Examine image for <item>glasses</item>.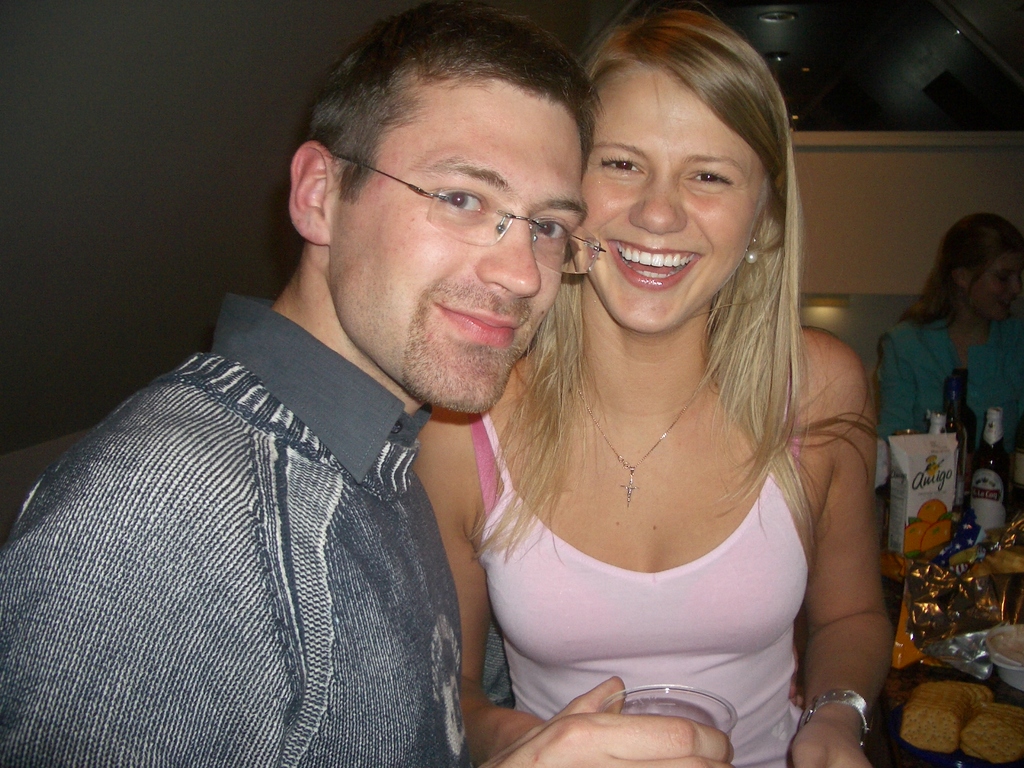
Examination result: locate(305, 157, 593, 260).
